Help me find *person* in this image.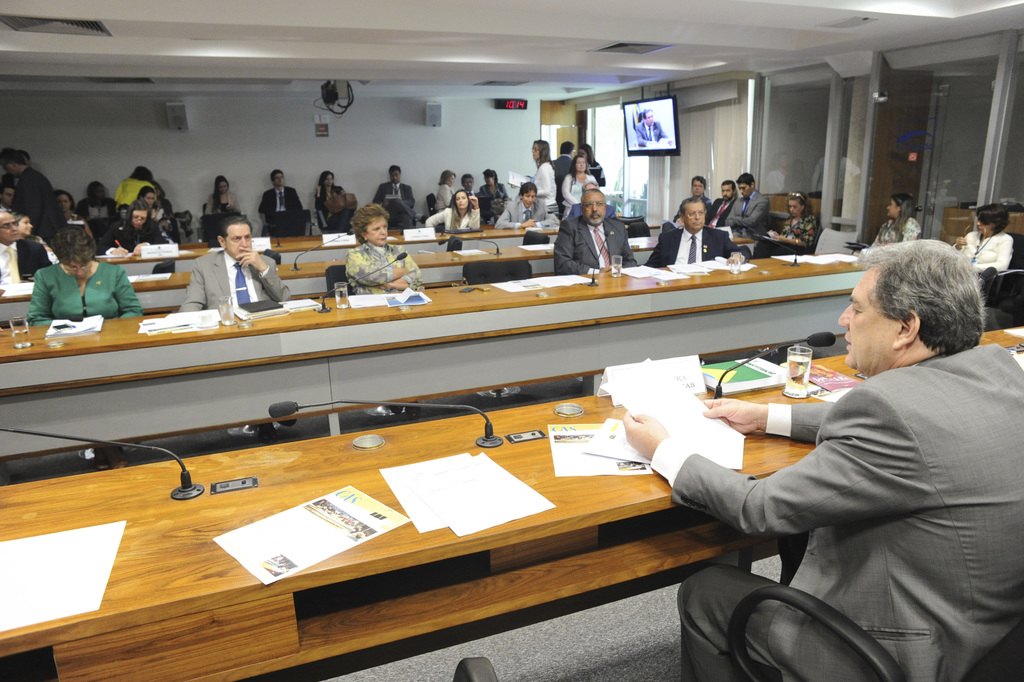
Found it: detection(185, 216, 286, 319).
